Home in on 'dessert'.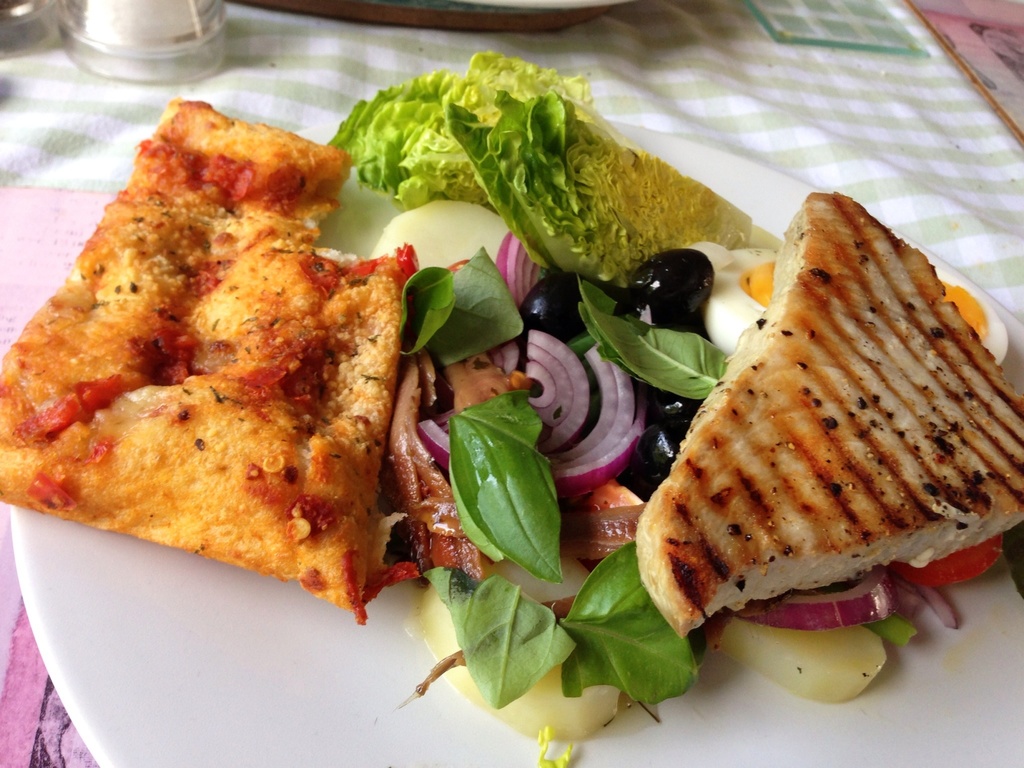
Homed in at <bbox>604, 198, 1017, 709</bbox>.
